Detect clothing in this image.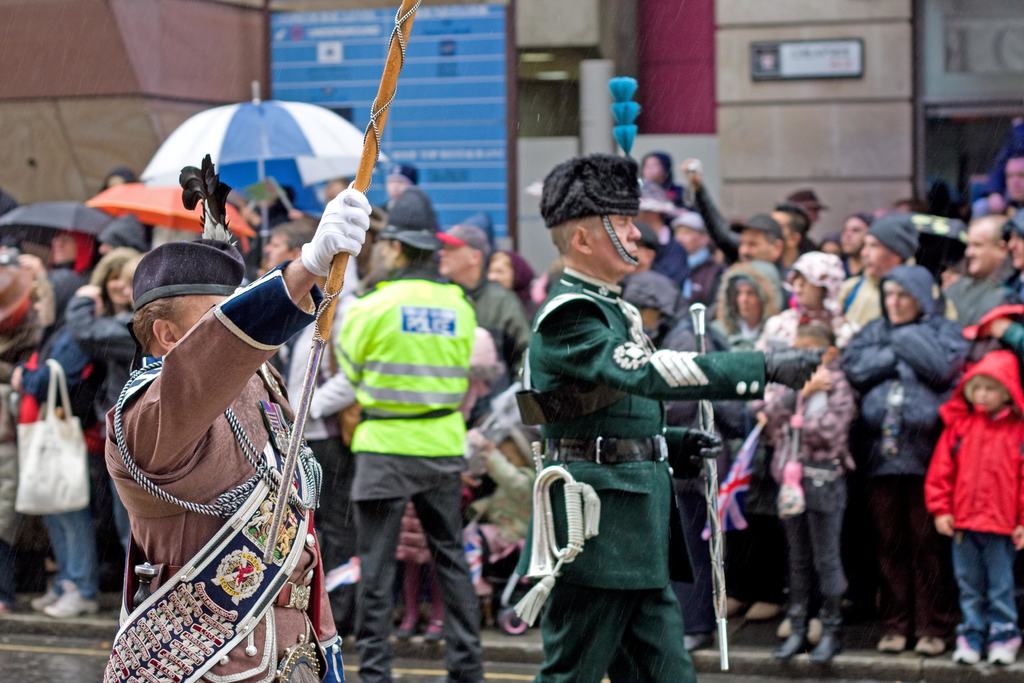
Detection: pyautogui.locateOnScreen(17, 262, 104, 598).
